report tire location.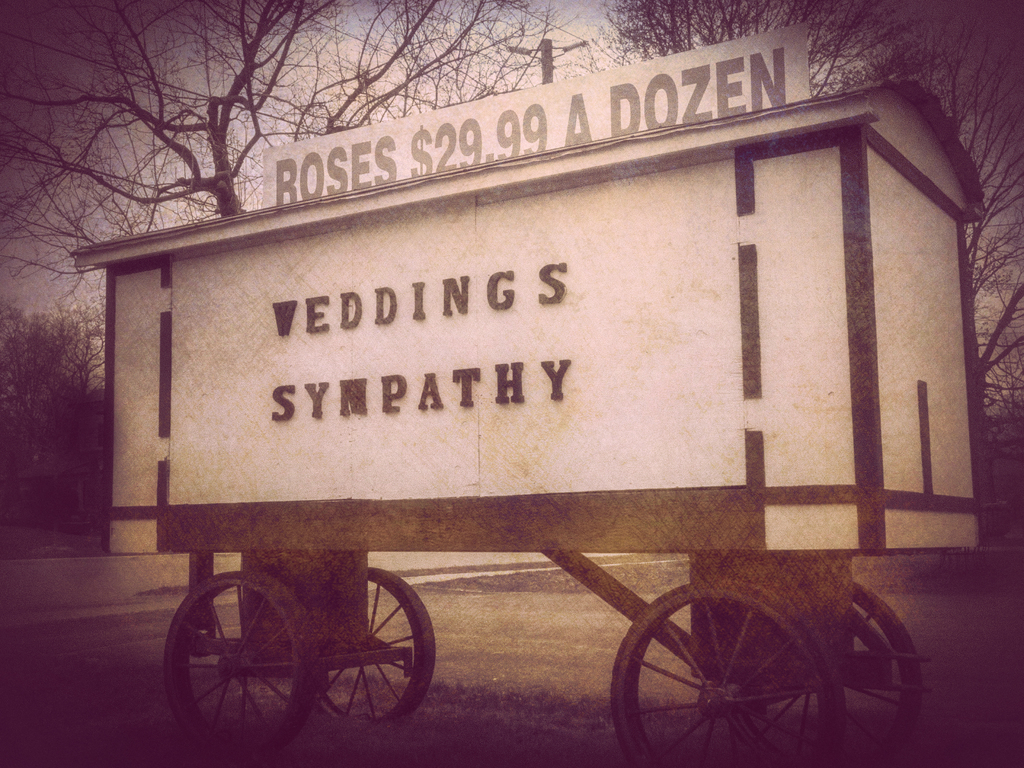
Report: [x1=163, y1=573, x2=319, y2=757].
